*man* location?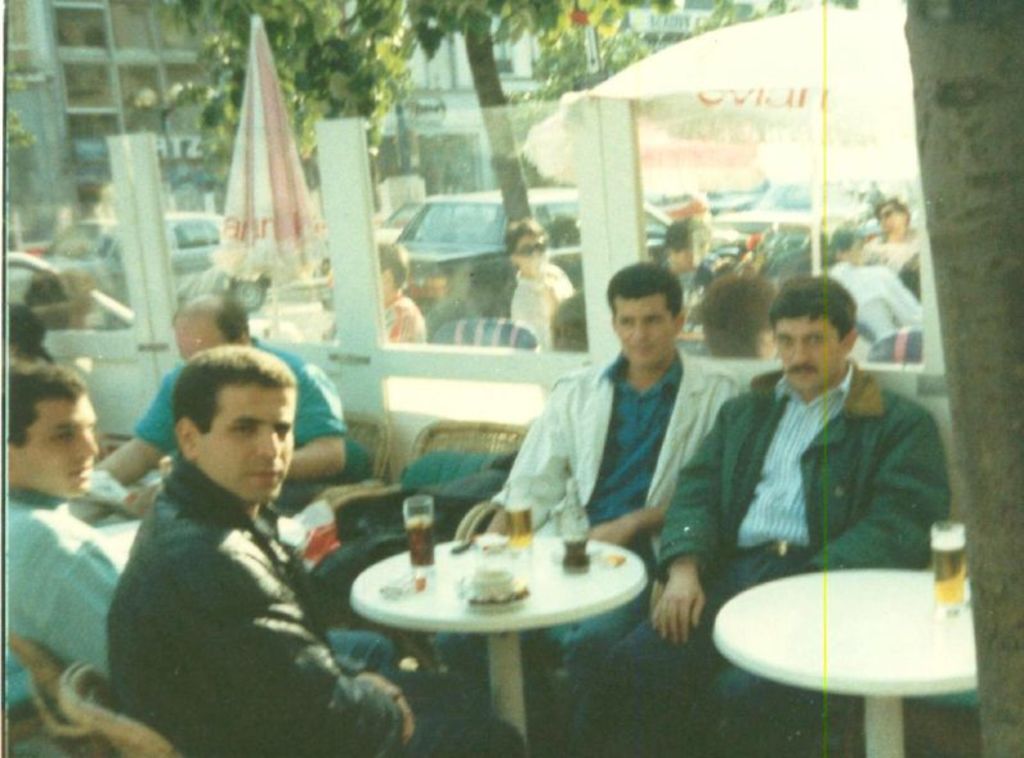
{"left": 874, "top": 201, "right": 927, "bottom": 252}
